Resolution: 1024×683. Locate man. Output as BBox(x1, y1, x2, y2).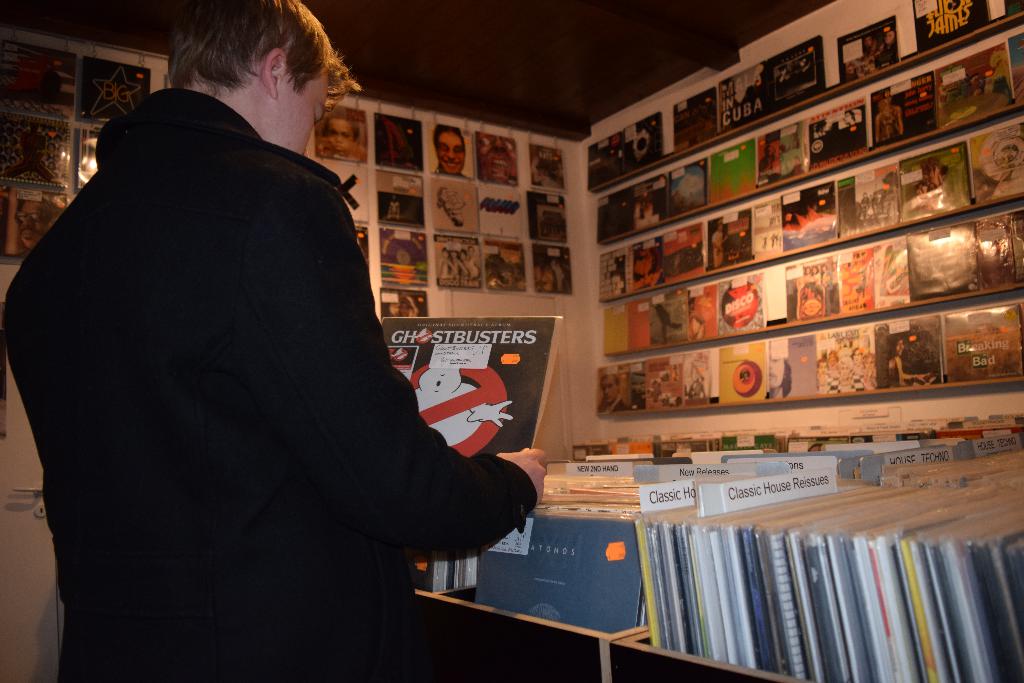
BBox(886, 336, 928, 391).
